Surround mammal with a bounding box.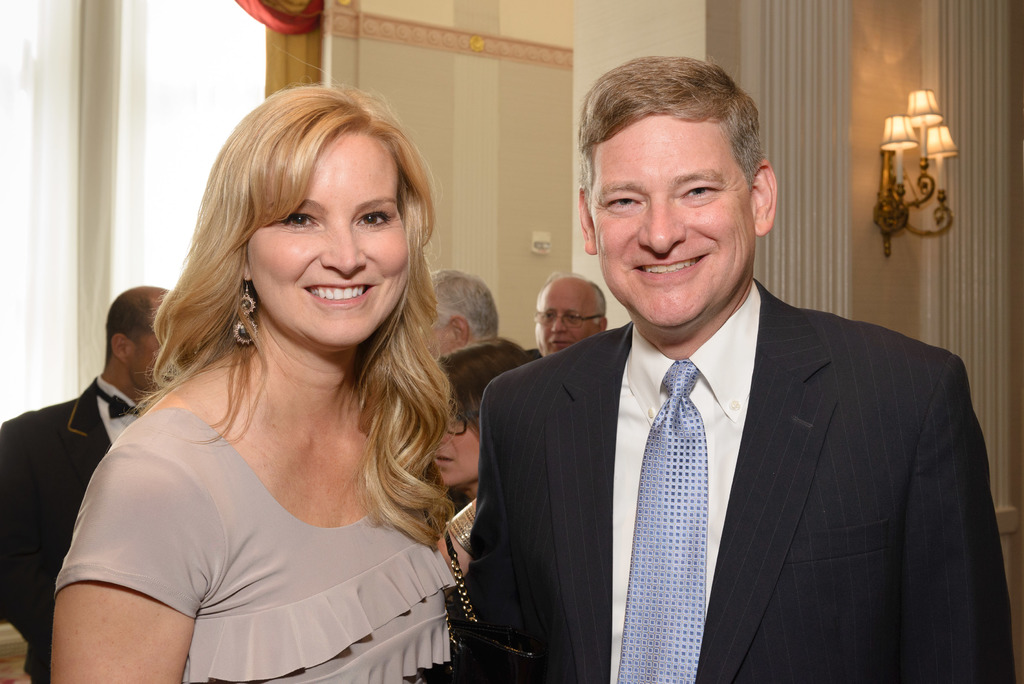
x1=460 y1=53 x2=1018 y2=683.
